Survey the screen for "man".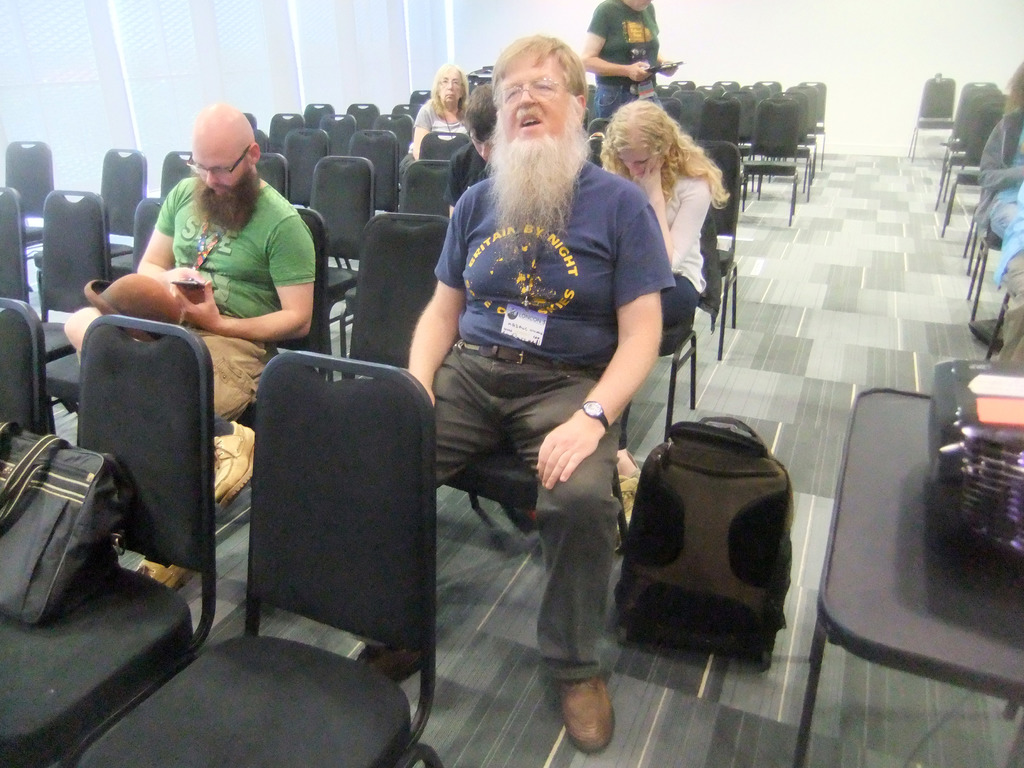
Survey found: {"x1": 73, "y1": 99, "x2": 329, "y2": 591}.
